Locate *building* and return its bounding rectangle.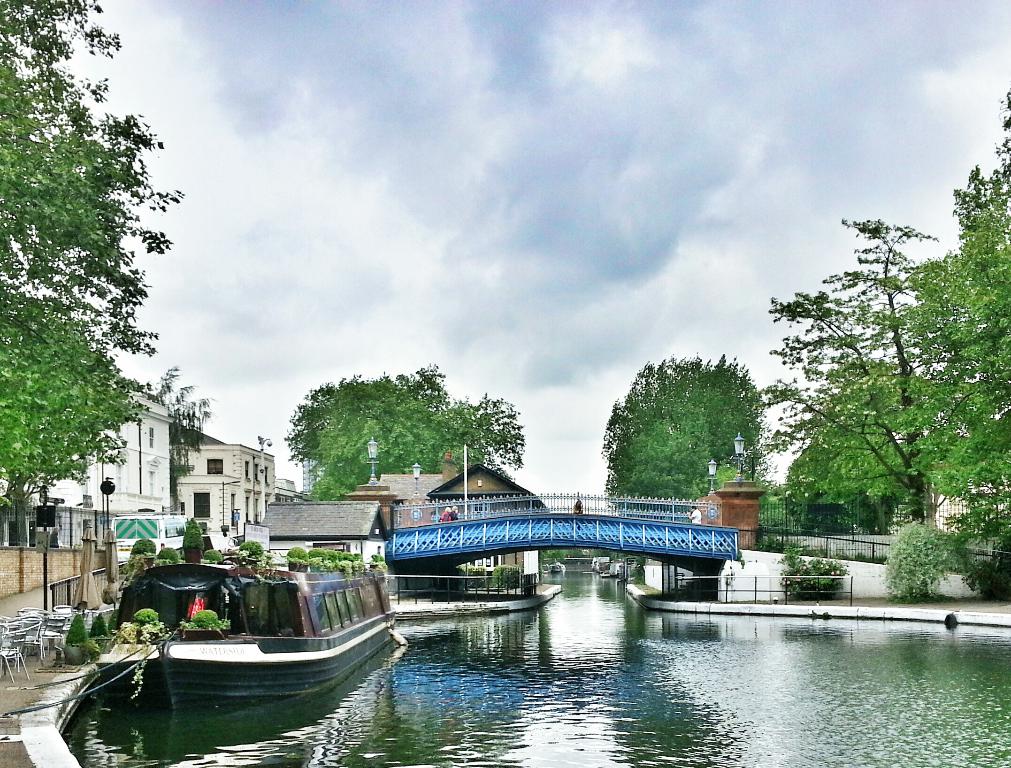
bbox=[0, 391, 177, 551].
